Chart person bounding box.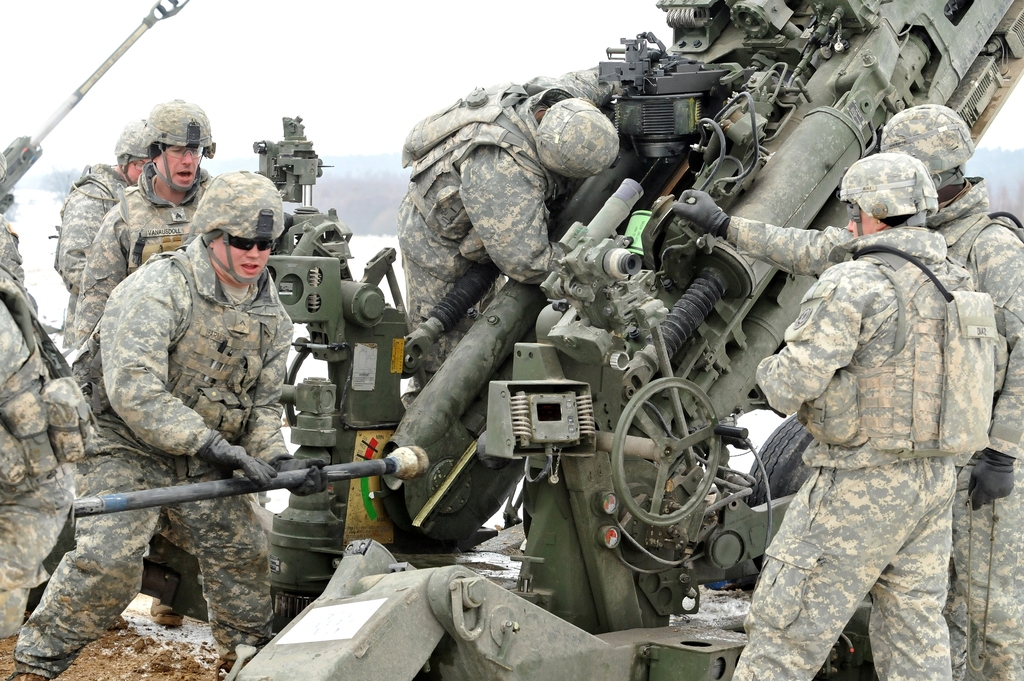
Charted: box=[76, 101, 216, 629].
